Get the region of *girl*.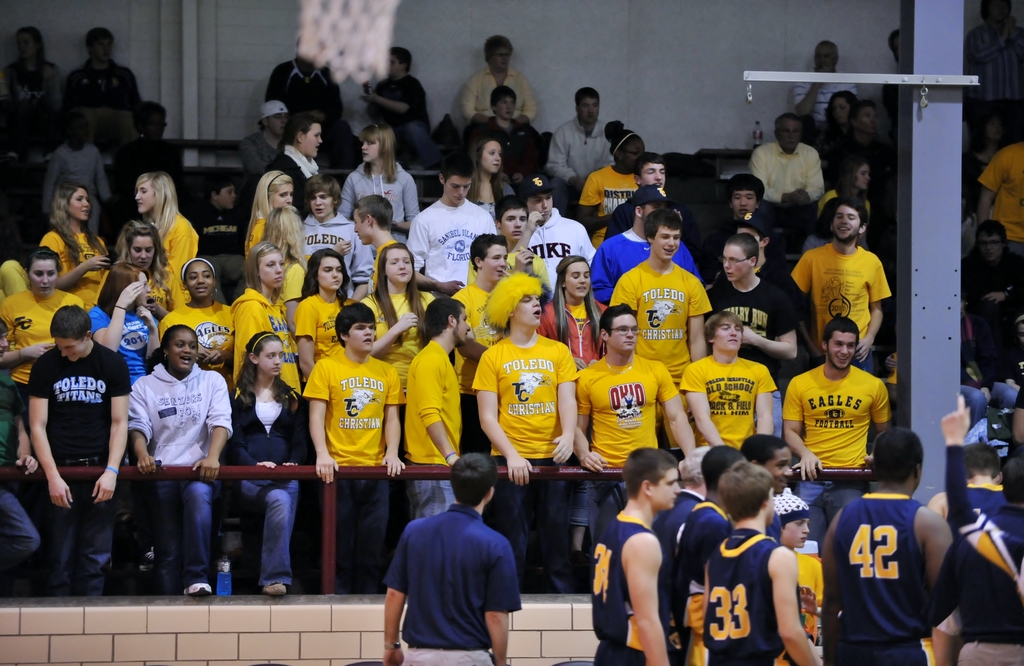
x1=463 y1=132 x2=518 y2=217.
